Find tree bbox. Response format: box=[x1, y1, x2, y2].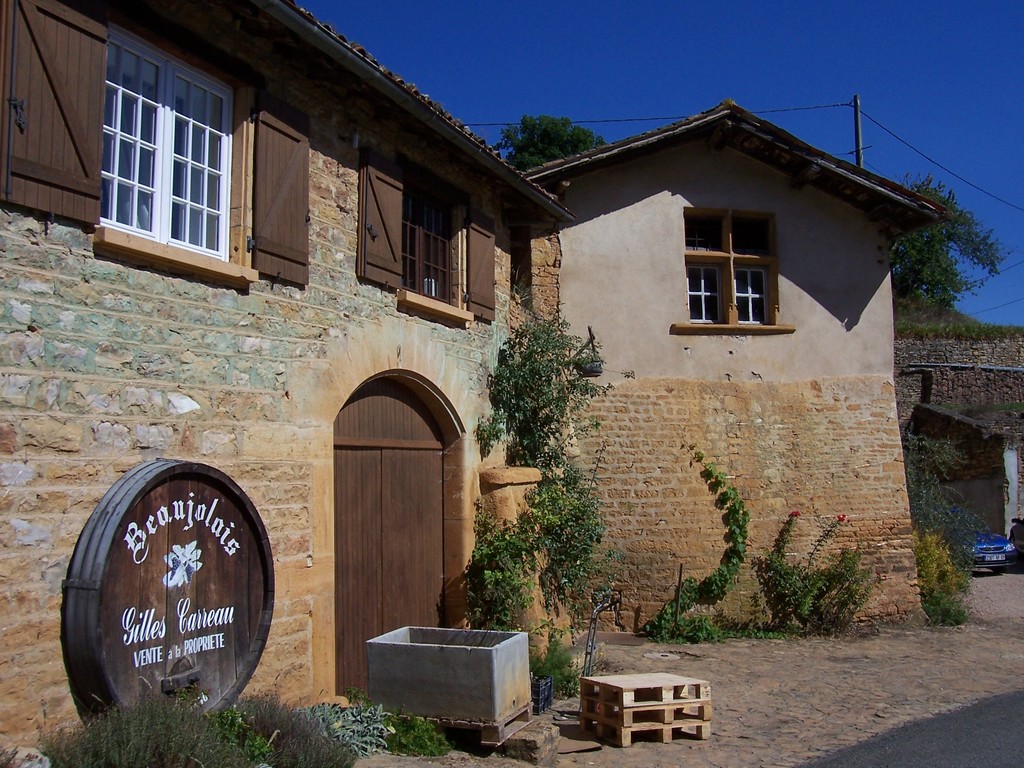
box=[893, 182, 1007, 328].
